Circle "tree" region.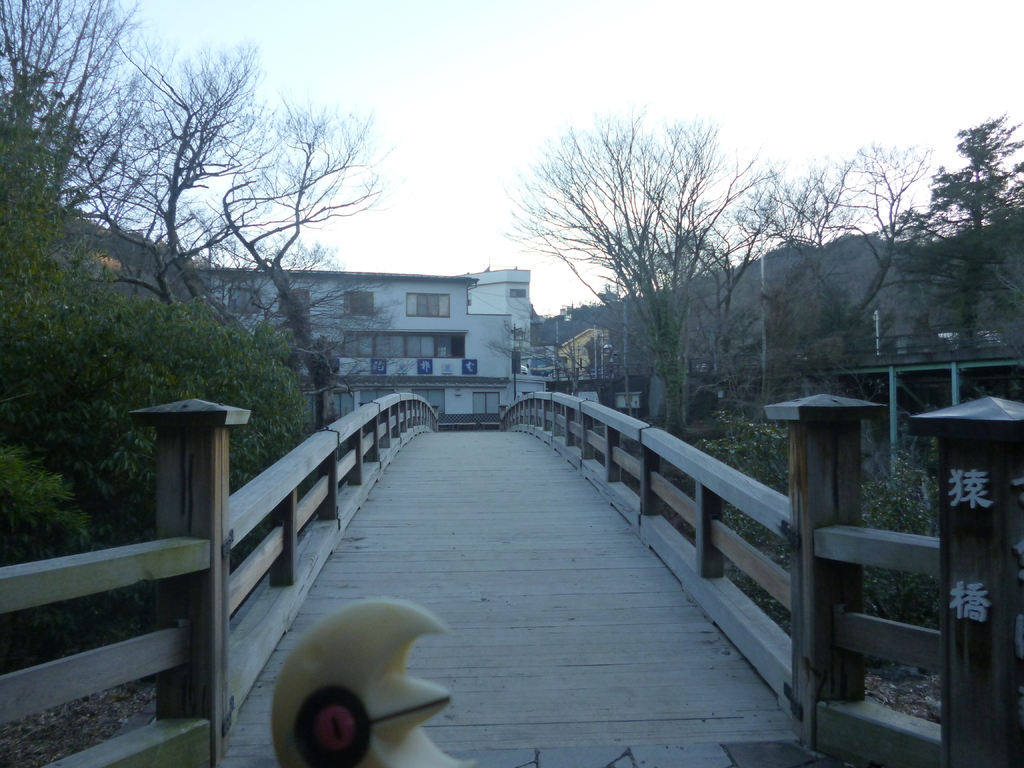
Region: region(669, 161, 784, 380).
